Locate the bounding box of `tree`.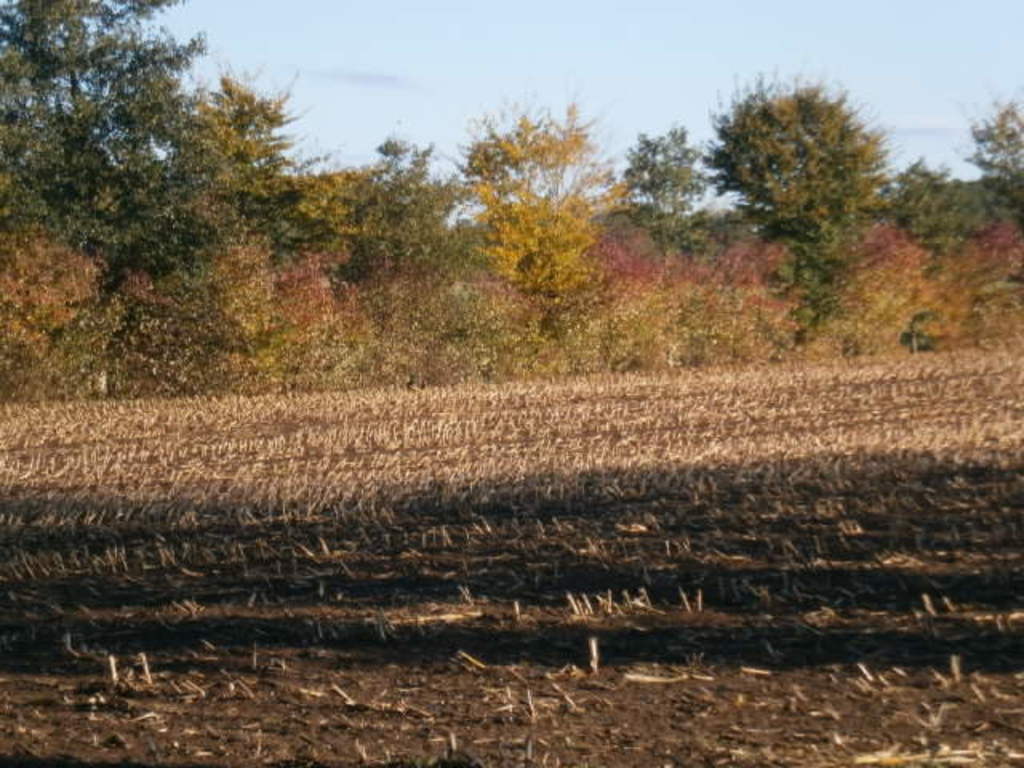
Bounding box: 448 90 616 352.
